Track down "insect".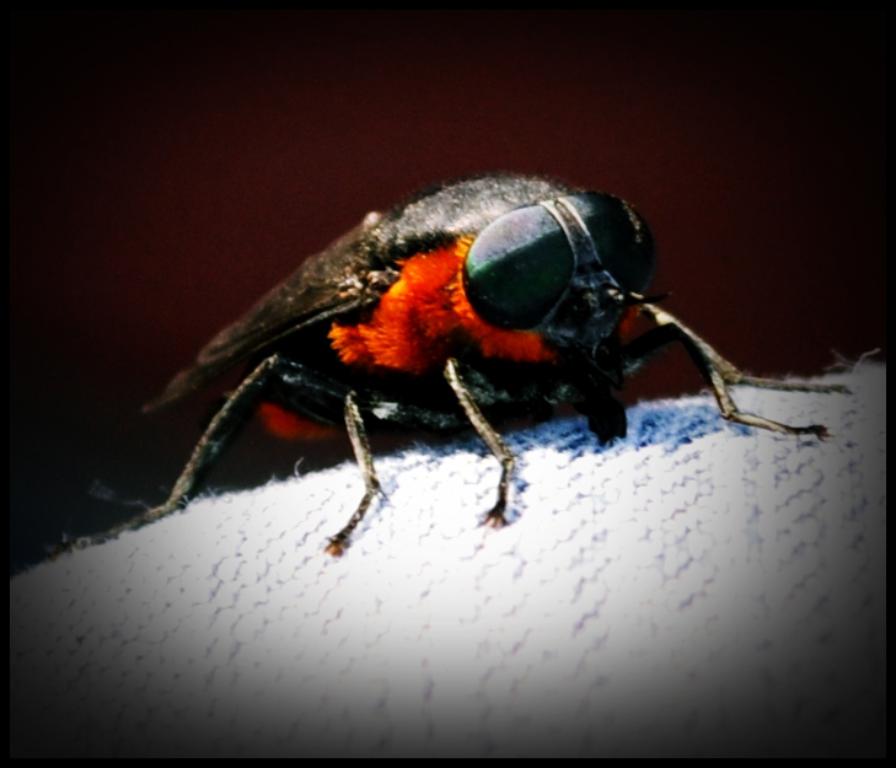
Tracked to box(48, 168, 851, 557).
